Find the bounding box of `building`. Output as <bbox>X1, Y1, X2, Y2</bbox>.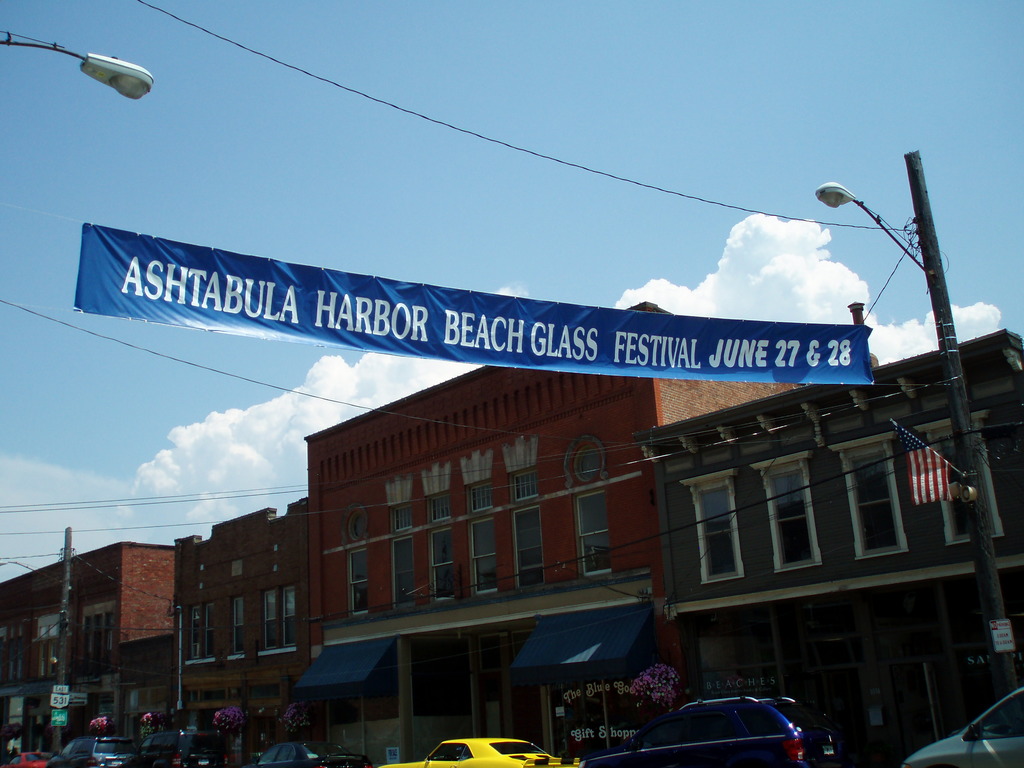
<bbox>0, 296, 1023, 767</bbox>.
